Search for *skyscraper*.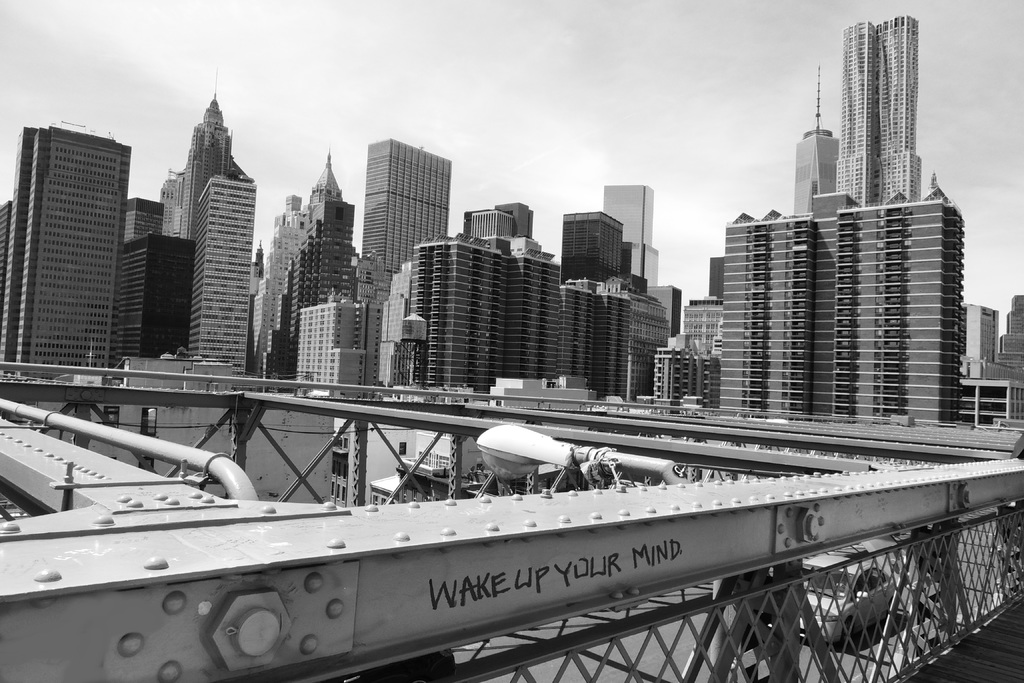
Found at 120:195:168:242.
